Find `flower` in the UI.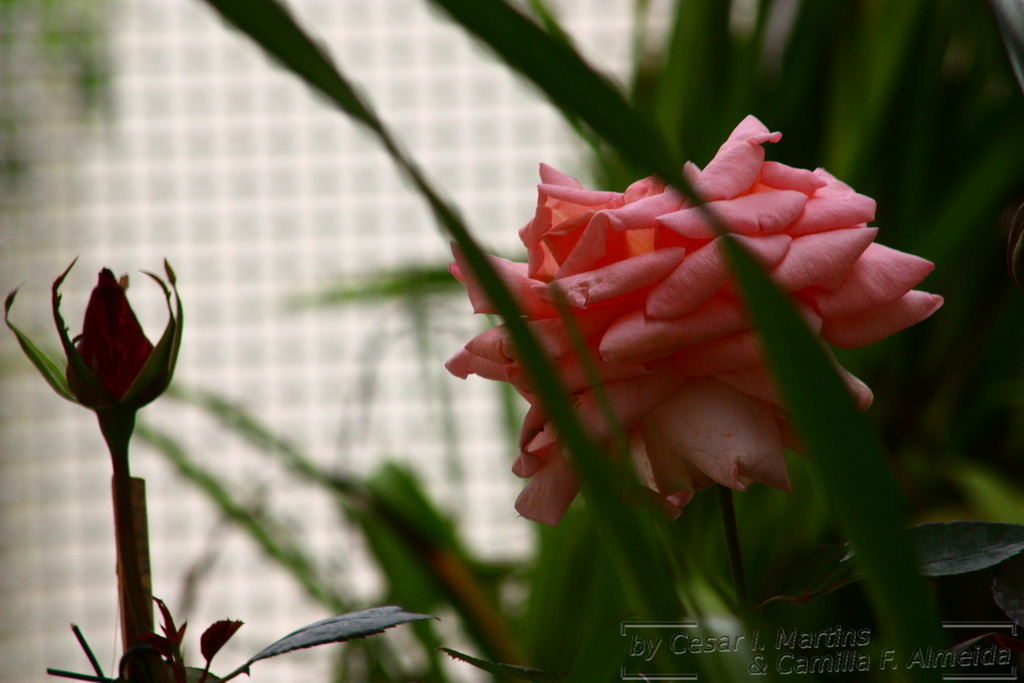
UI element at {"left": 443, "top": 114, "right": 944, "bottom": 528}.
